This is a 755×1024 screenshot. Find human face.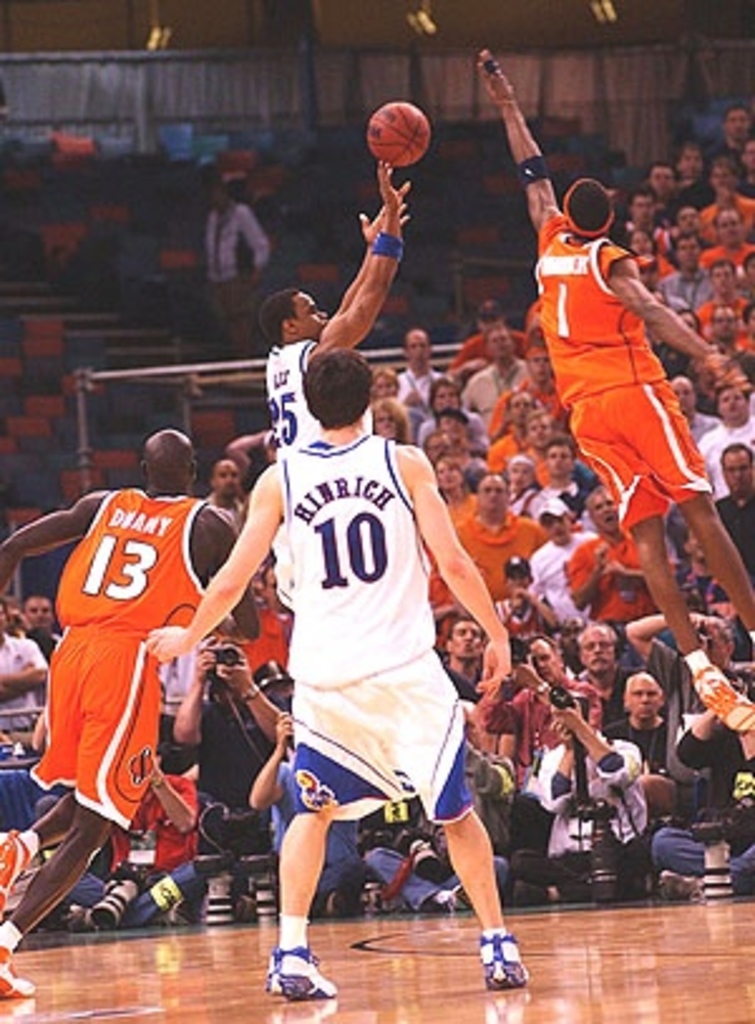
Bounding box: select_region(742, 143, 752, 166).
